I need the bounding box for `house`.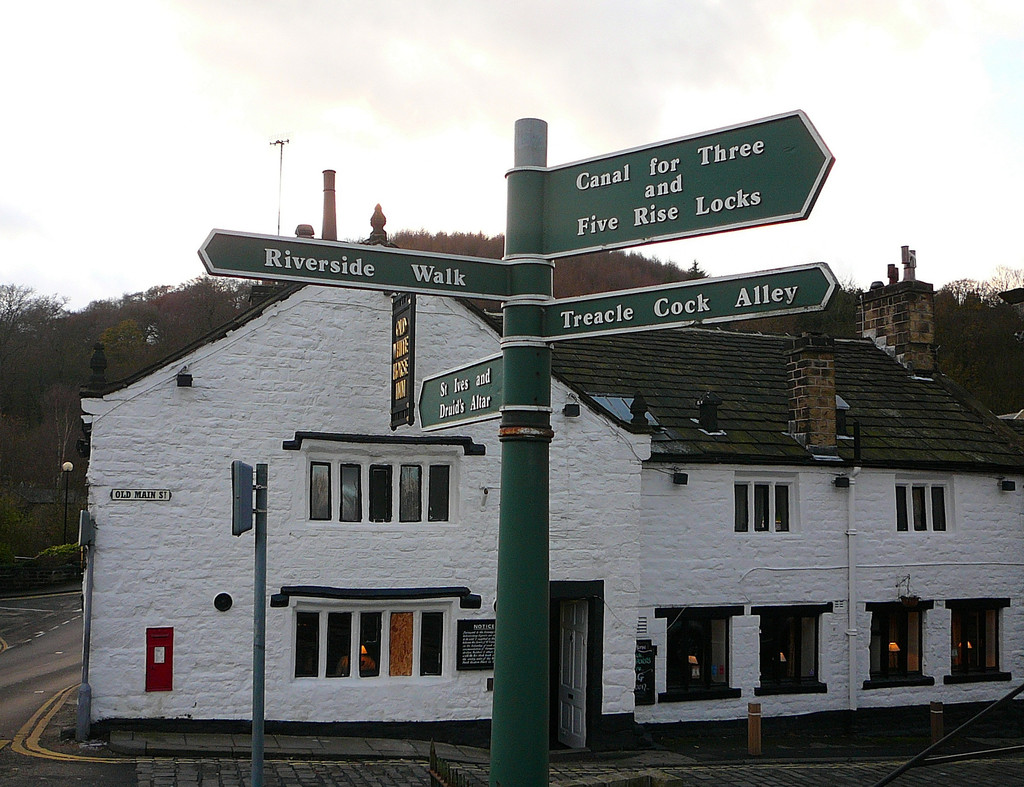
Here it is: rect(73, 155, 955, 770).
